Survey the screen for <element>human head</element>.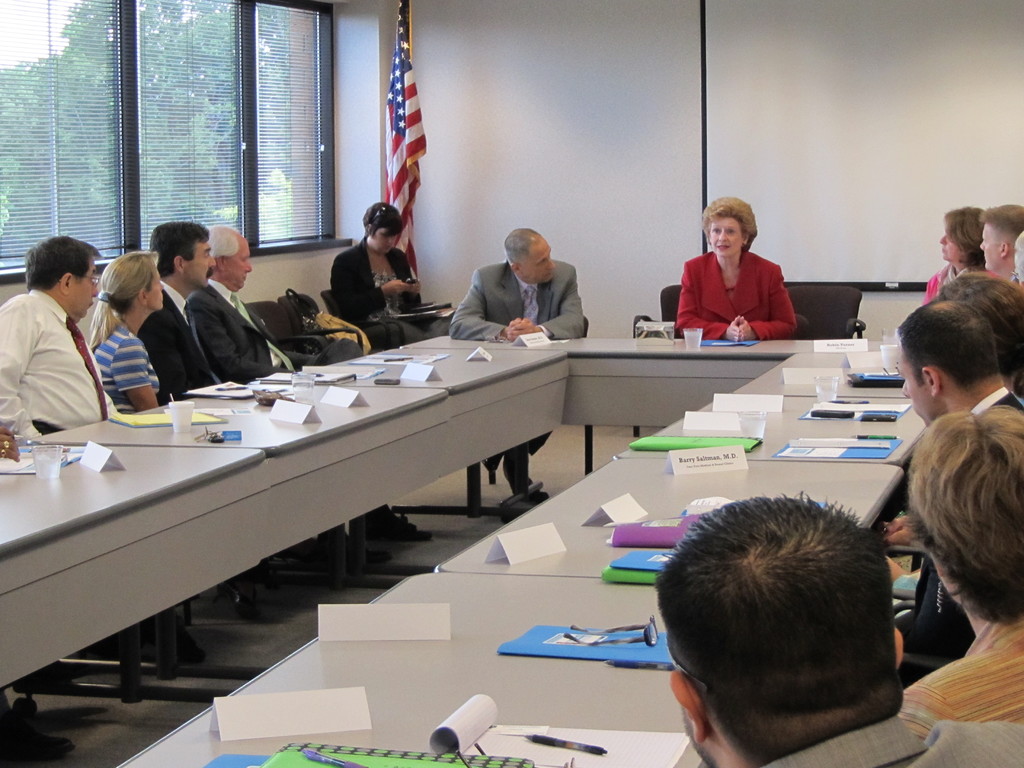
Survey found: crop(502, 228, 557, 287).
